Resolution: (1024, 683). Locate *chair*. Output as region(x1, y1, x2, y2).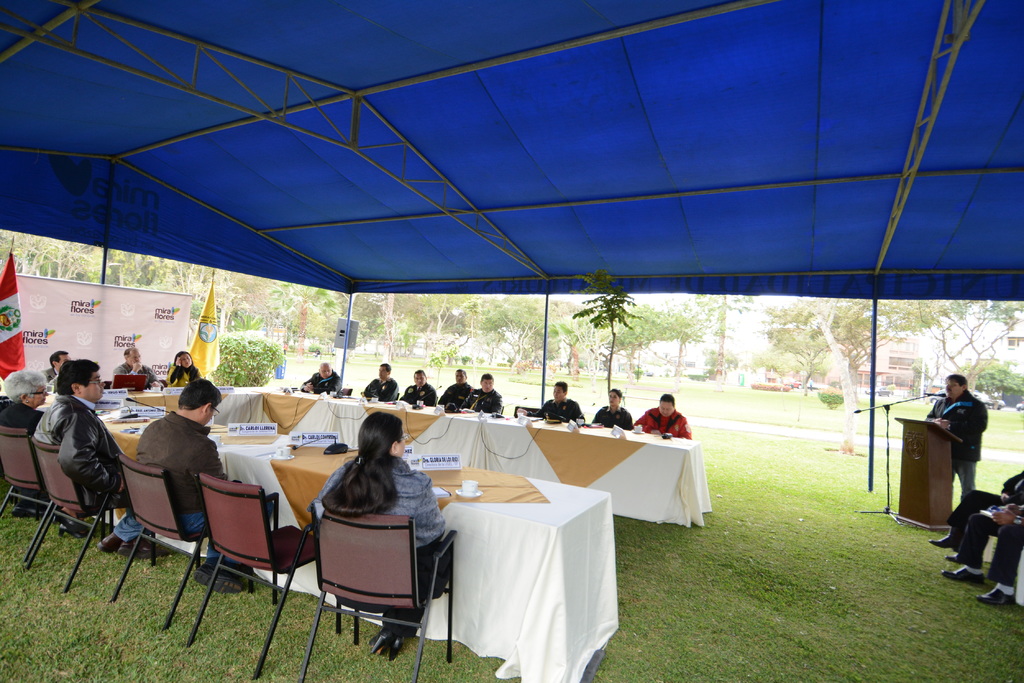
region(108, 453, 254, 623).
